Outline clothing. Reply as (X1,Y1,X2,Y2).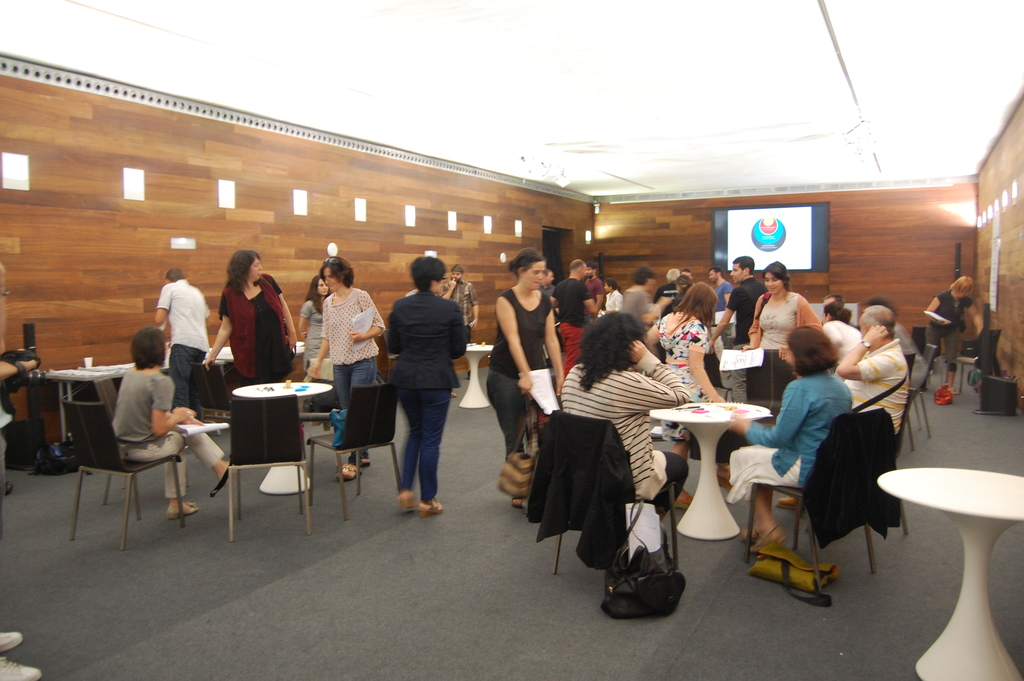
(111,364,223,502).
